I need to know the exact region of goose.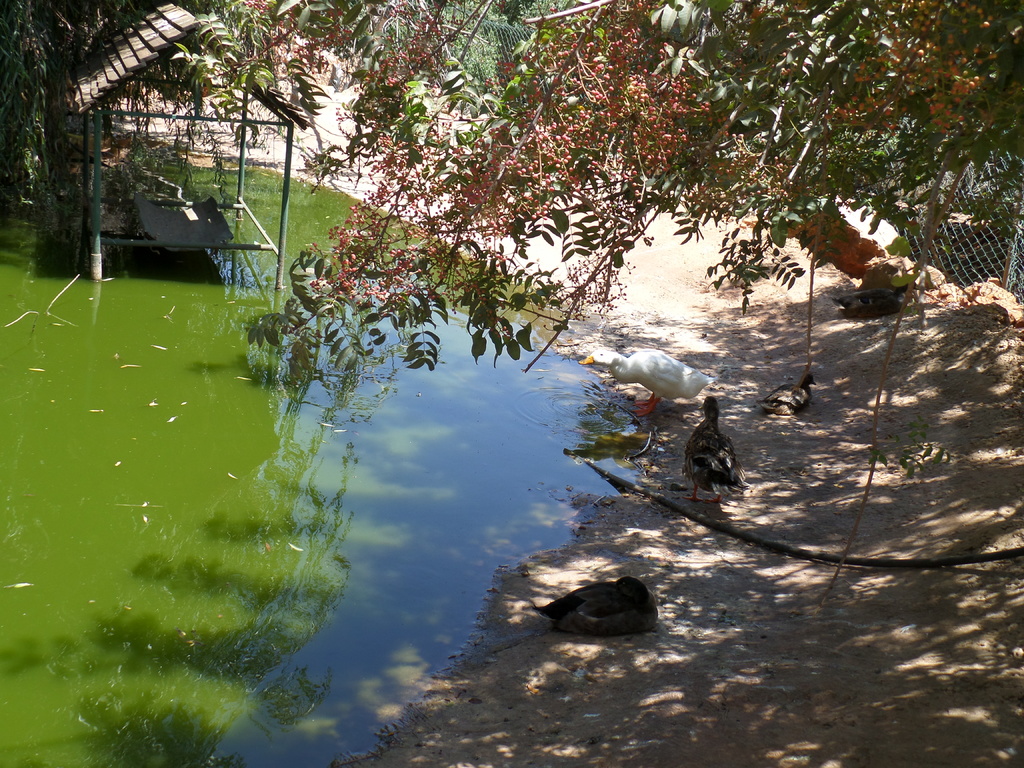
Region: (538, 577, 665, 638).
